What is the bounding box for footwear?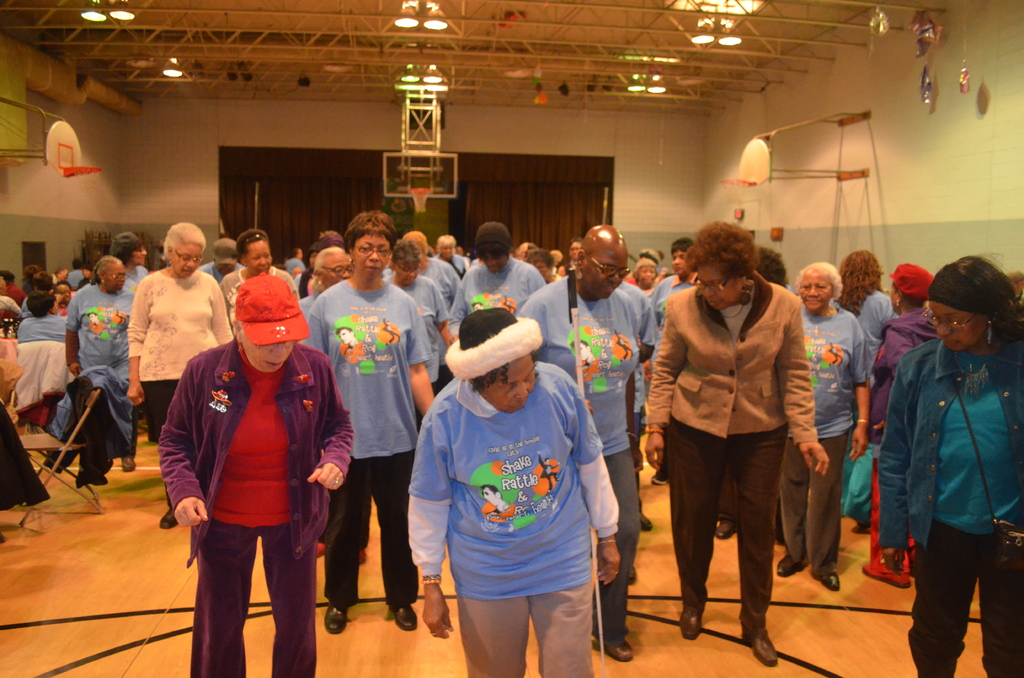
rect(714, 513, 741, 544).
